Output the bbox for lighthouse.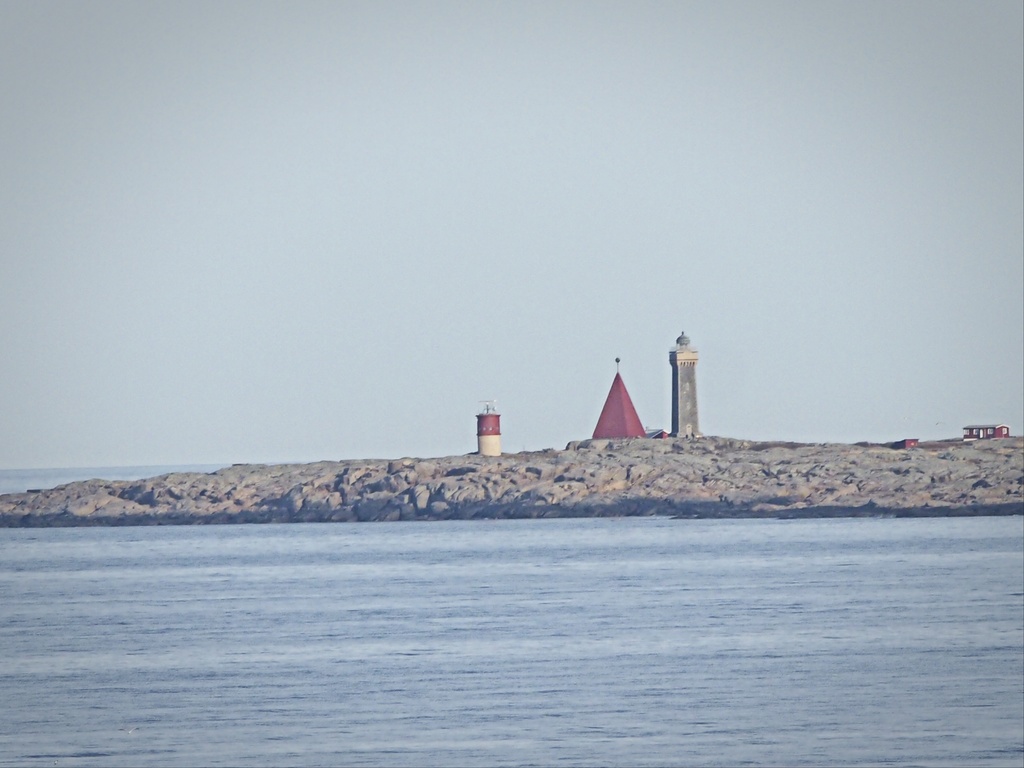
bbox=(474, 399, 500, 456).
